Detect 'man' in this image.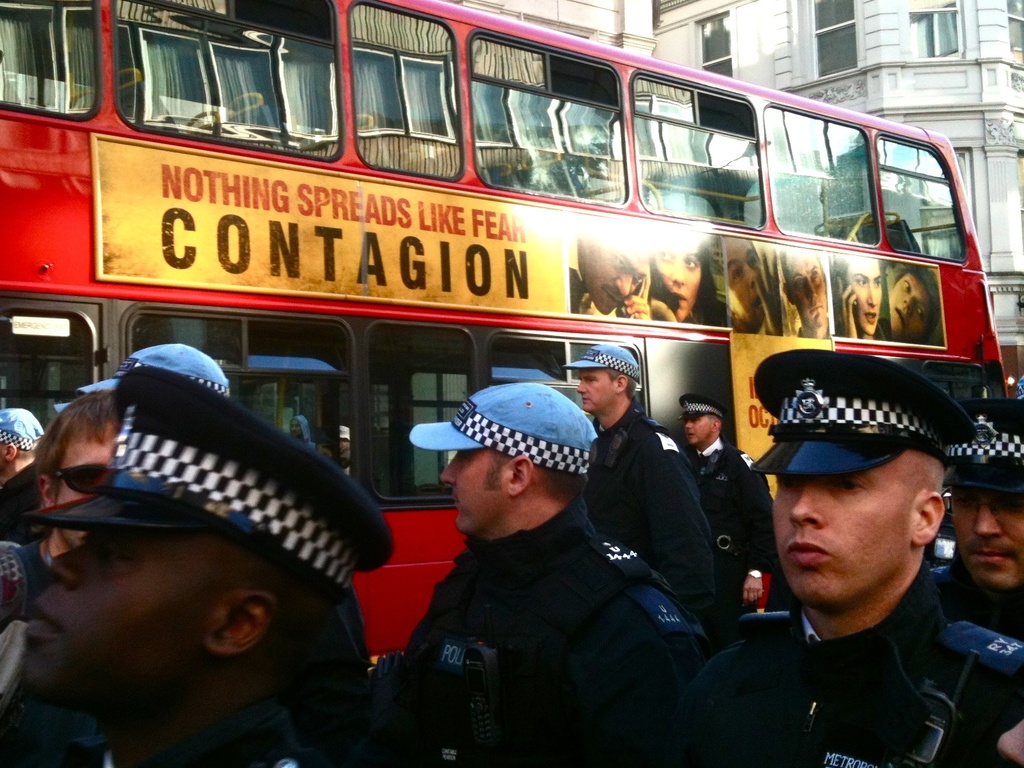
Detection: (566, 220, 648, 318).
